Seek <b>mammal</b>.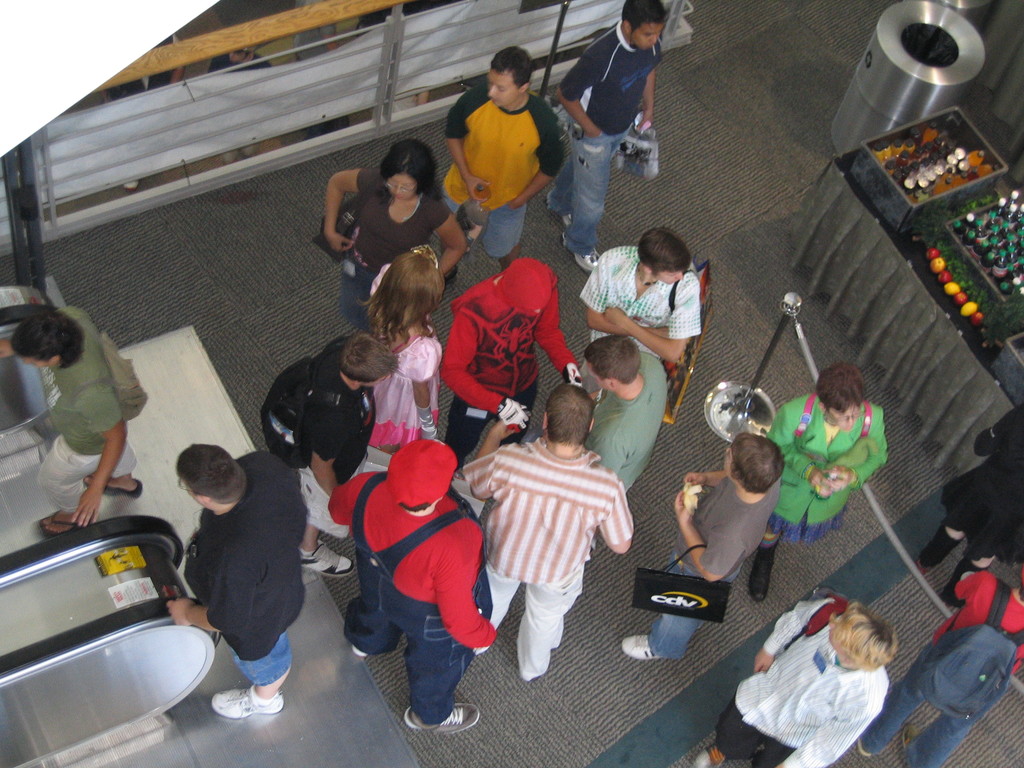
390/90/427/112.
